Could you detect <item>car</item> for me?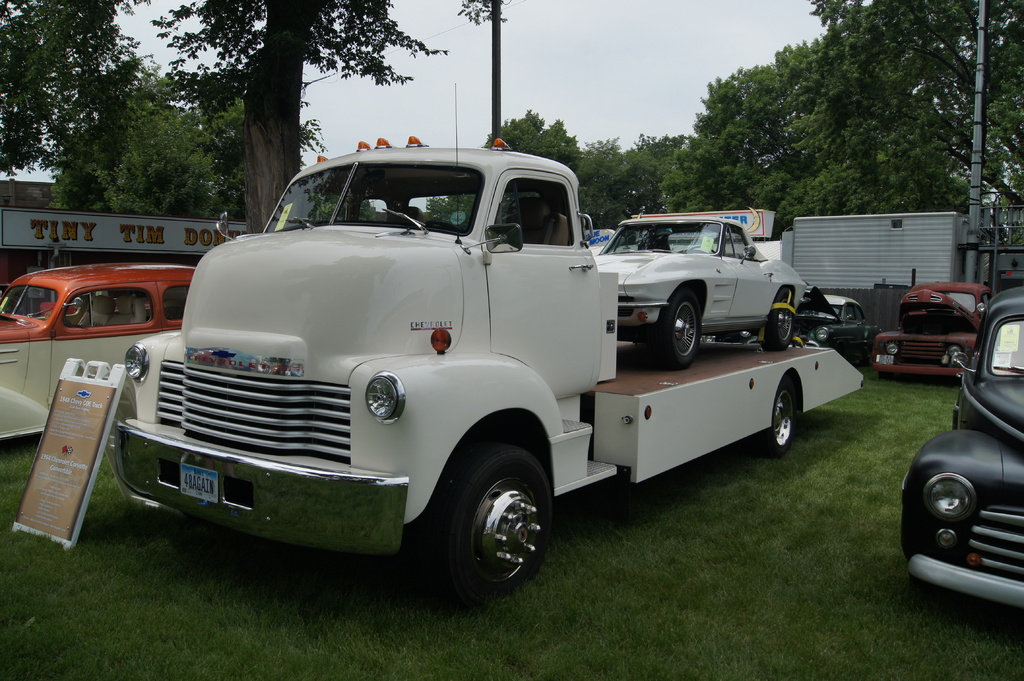
Detection result: pyautogui.locateOnScreen(812, 293, 879, 367).
